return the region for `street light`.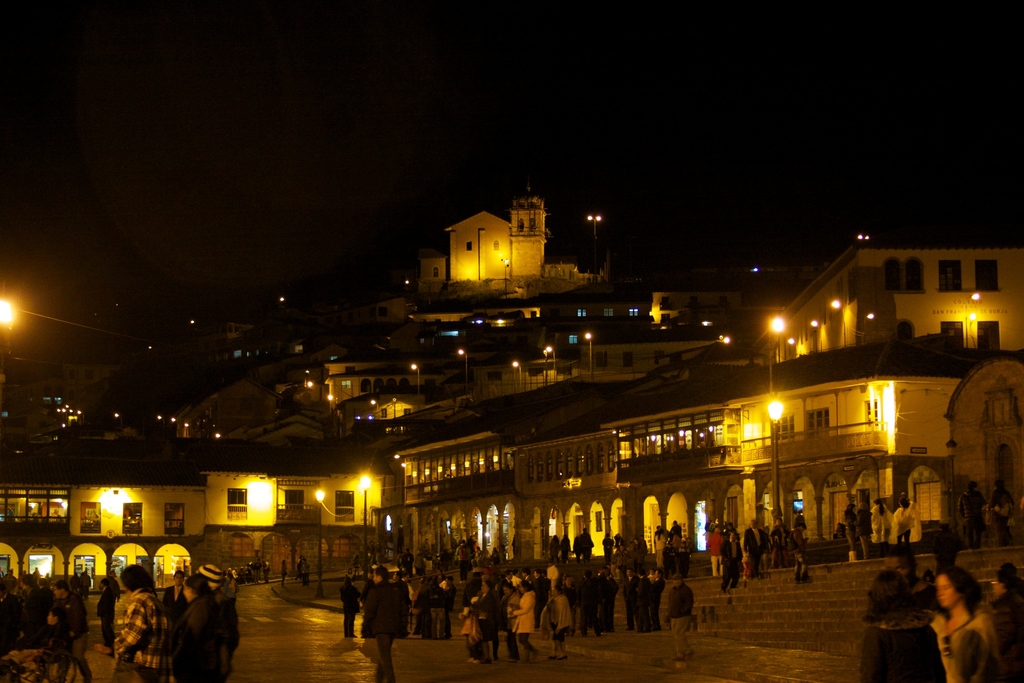
[412, 362, 426, 390].
